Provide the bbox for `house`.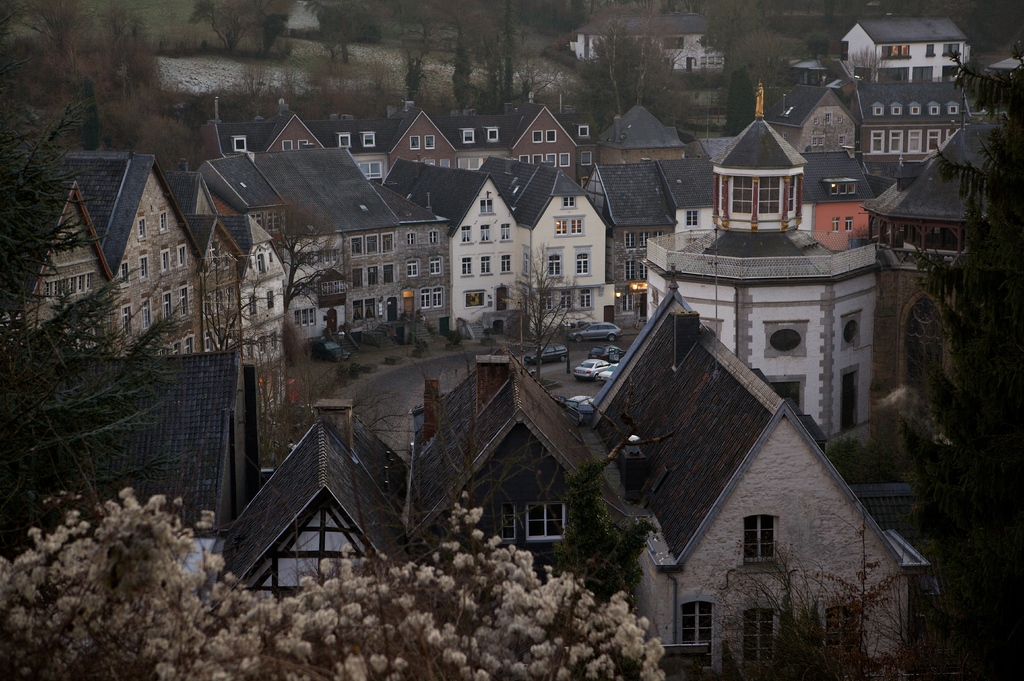
641/119/888/429.
